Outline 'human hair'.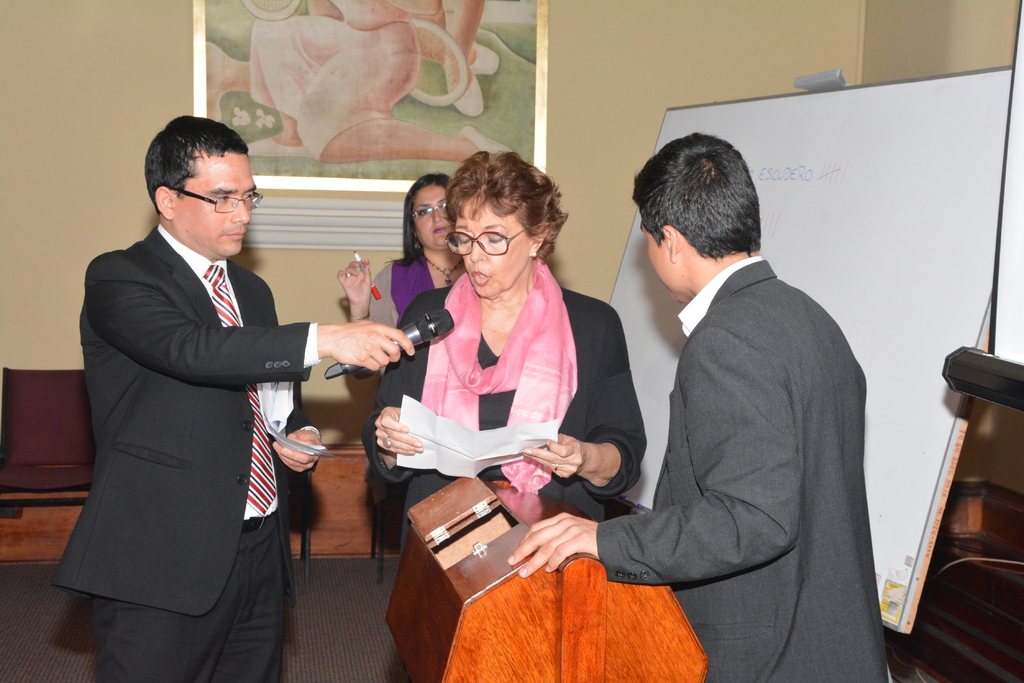
Outline: (445, 149, 570, 262).
